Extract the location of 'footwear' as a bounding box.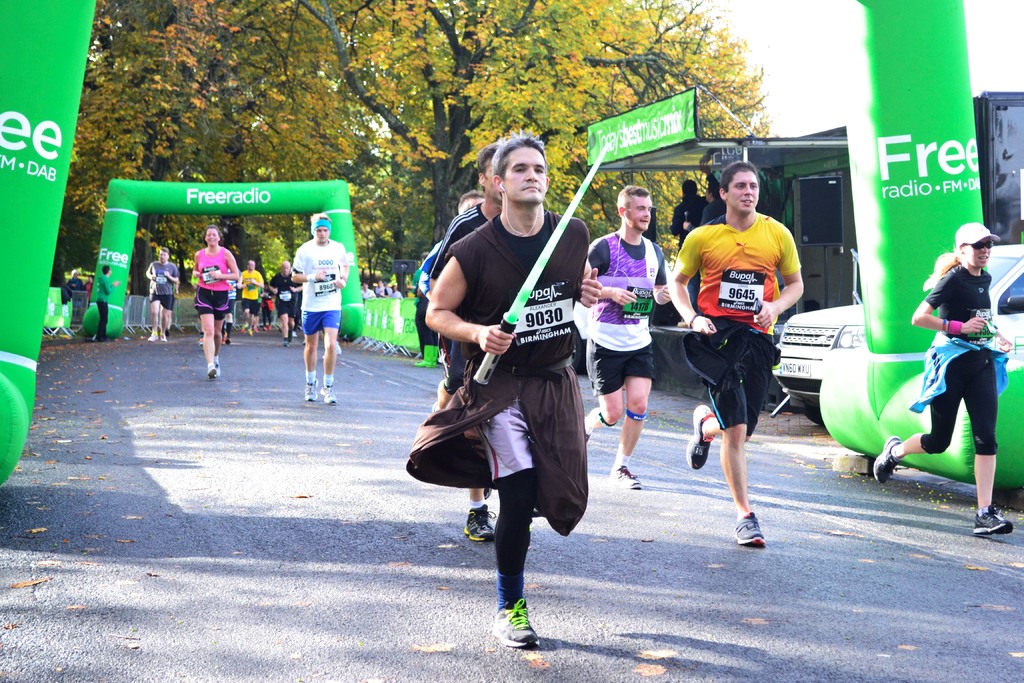
207/369/216/381.
